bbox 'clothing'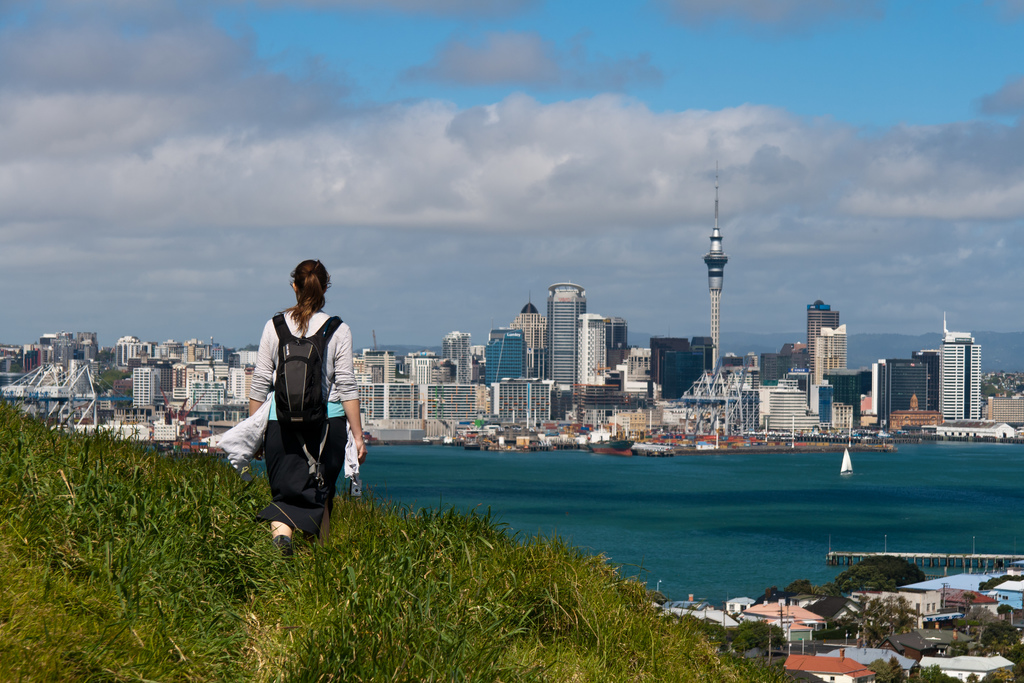
{"left": 236, "top": 277, "right": 353, "bottom": 532}
